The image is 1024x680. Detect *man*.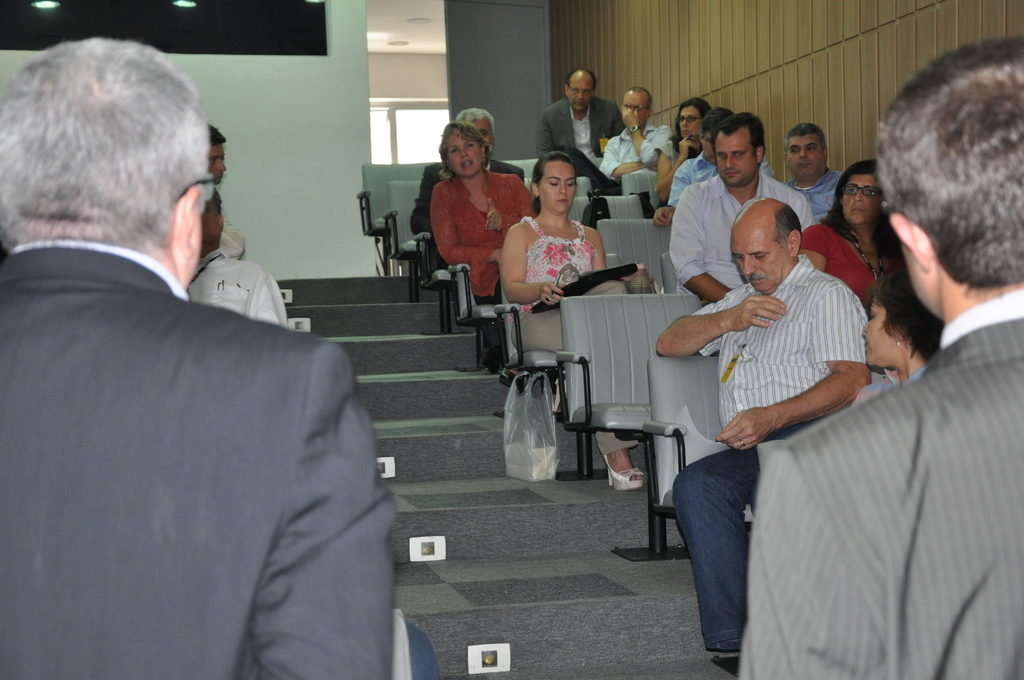
Detection: BBox(668, 111, 810, 303).
